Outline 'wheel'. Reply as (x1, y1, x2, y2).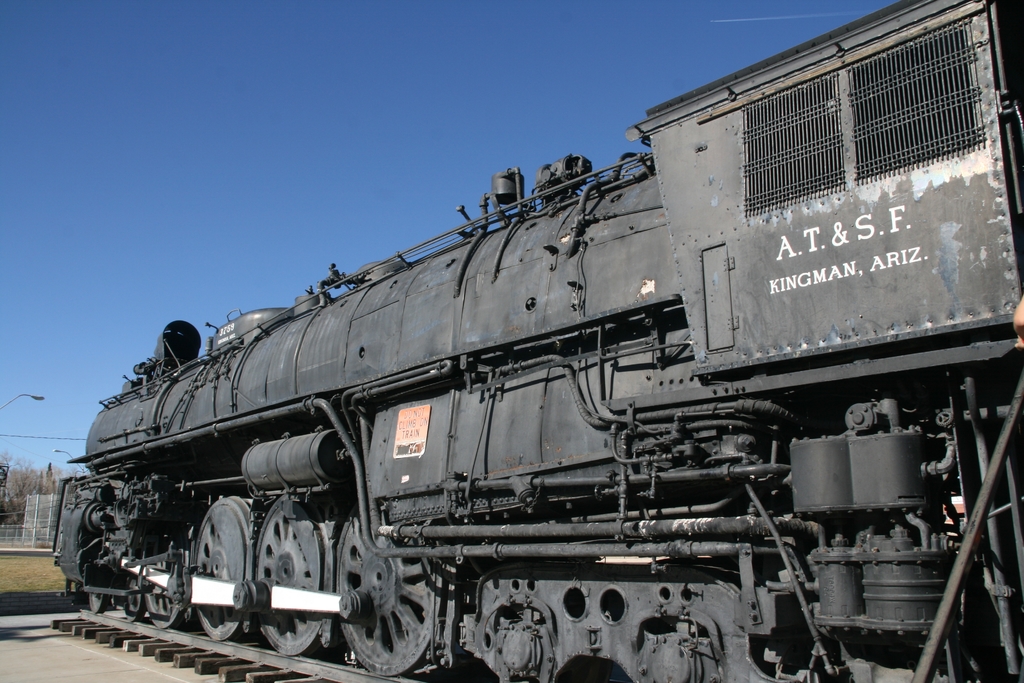
(87, 593, 107, 612).
